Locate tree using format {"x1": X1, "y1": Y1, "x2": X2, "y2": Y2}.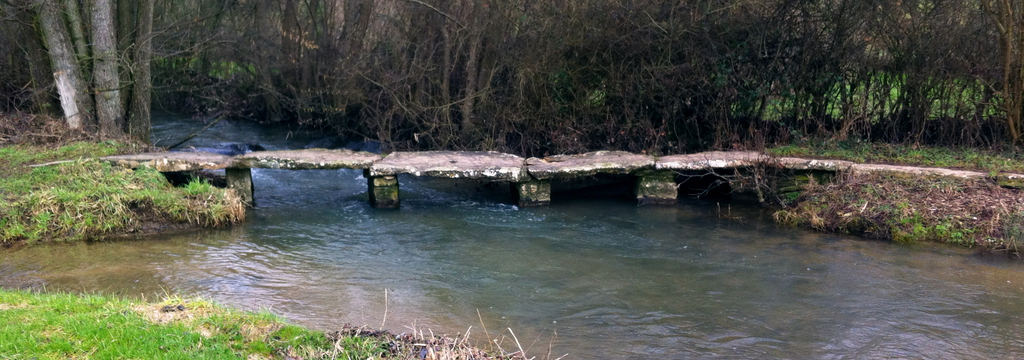
{"x1": 662, "y1": 0, "x2": 788, "y2": 140}.
